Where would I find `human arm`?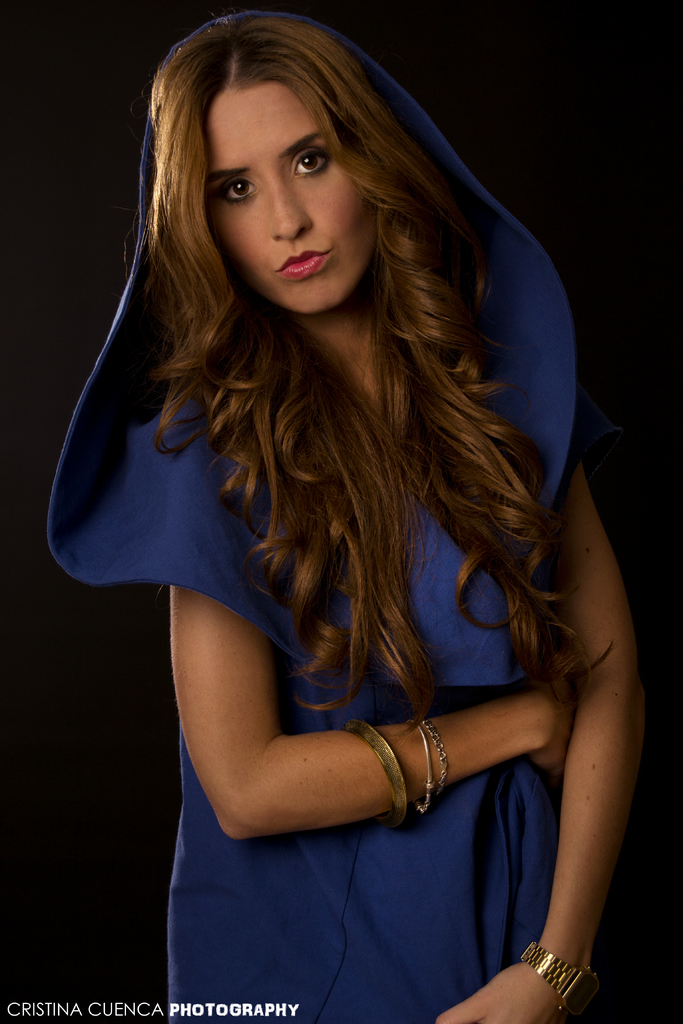
At 435, 463, 648, 1023.
